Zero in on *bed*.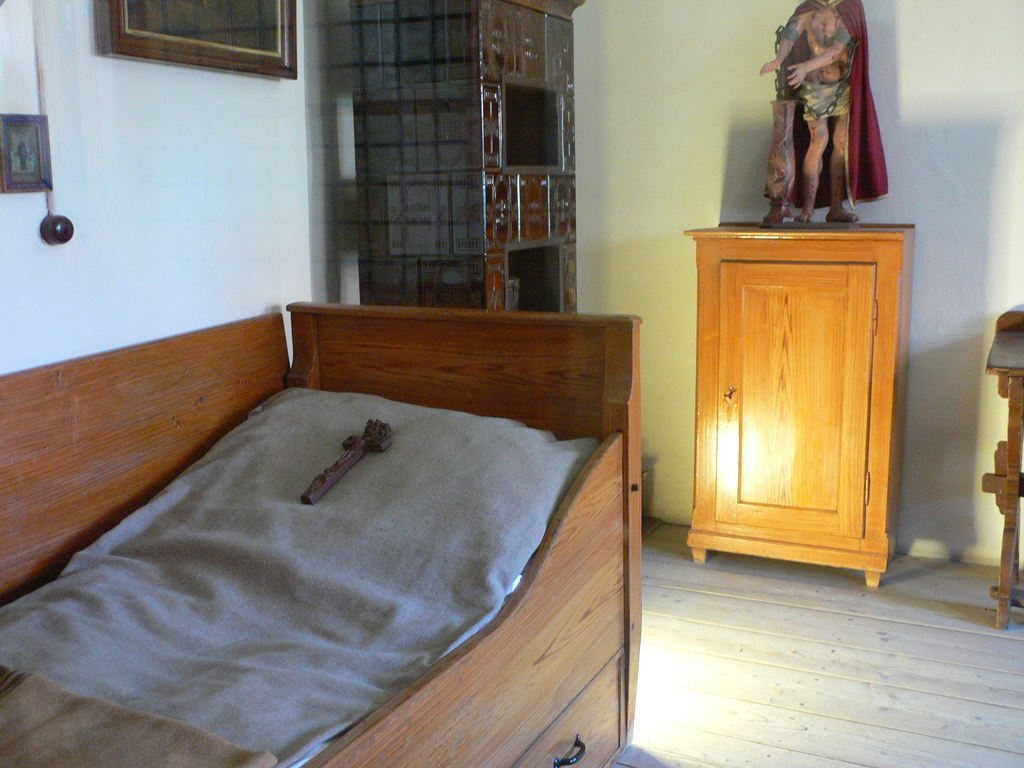
Zeroed in: bbox=[54, 231, 774, 735].
